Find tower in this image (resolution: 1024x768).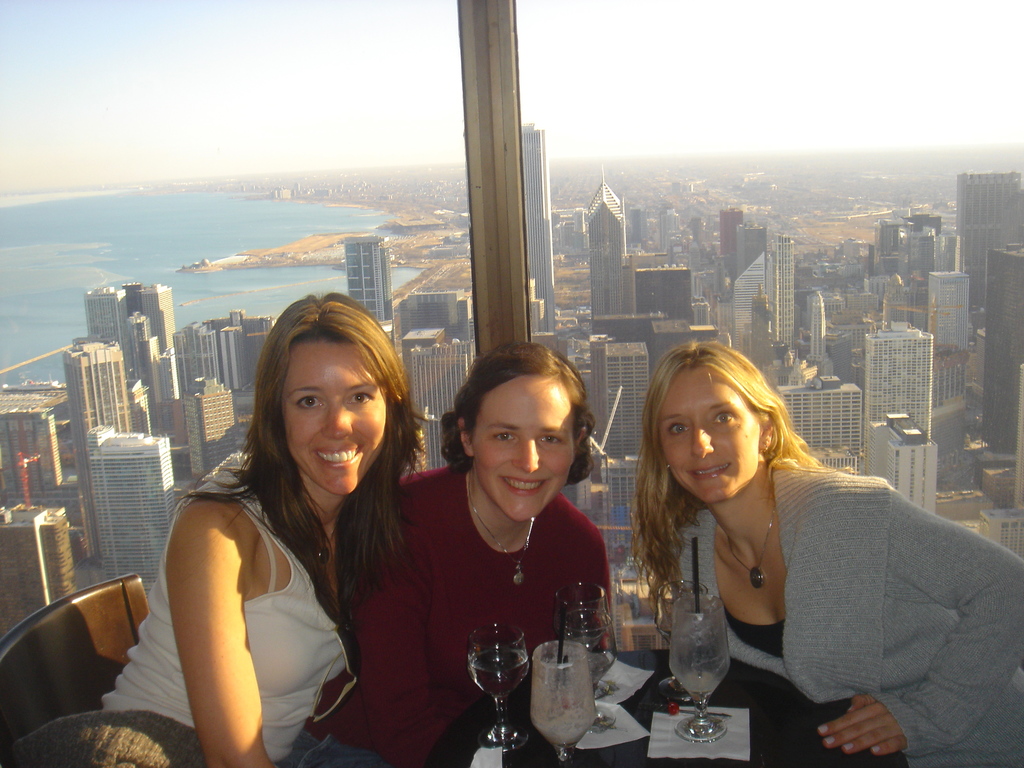
bbox=[588, 344, 646, 468].
